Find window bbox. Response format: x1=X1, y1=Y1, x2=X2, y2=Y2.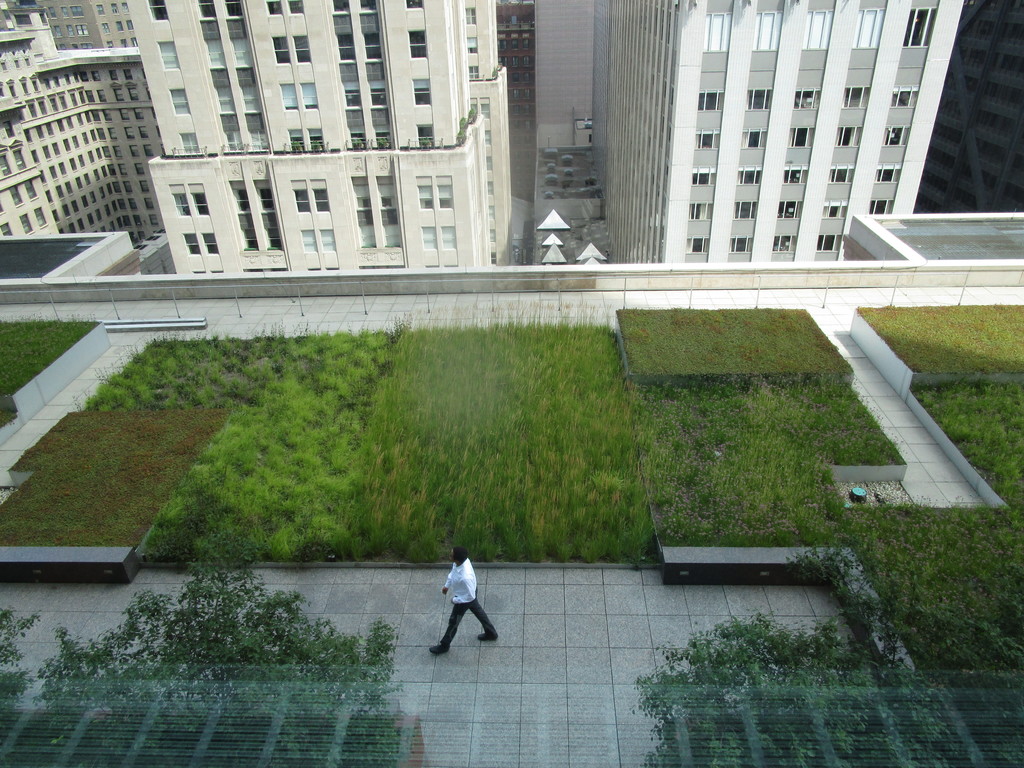
x1=291, y1=32, x2=311, y2=61.
